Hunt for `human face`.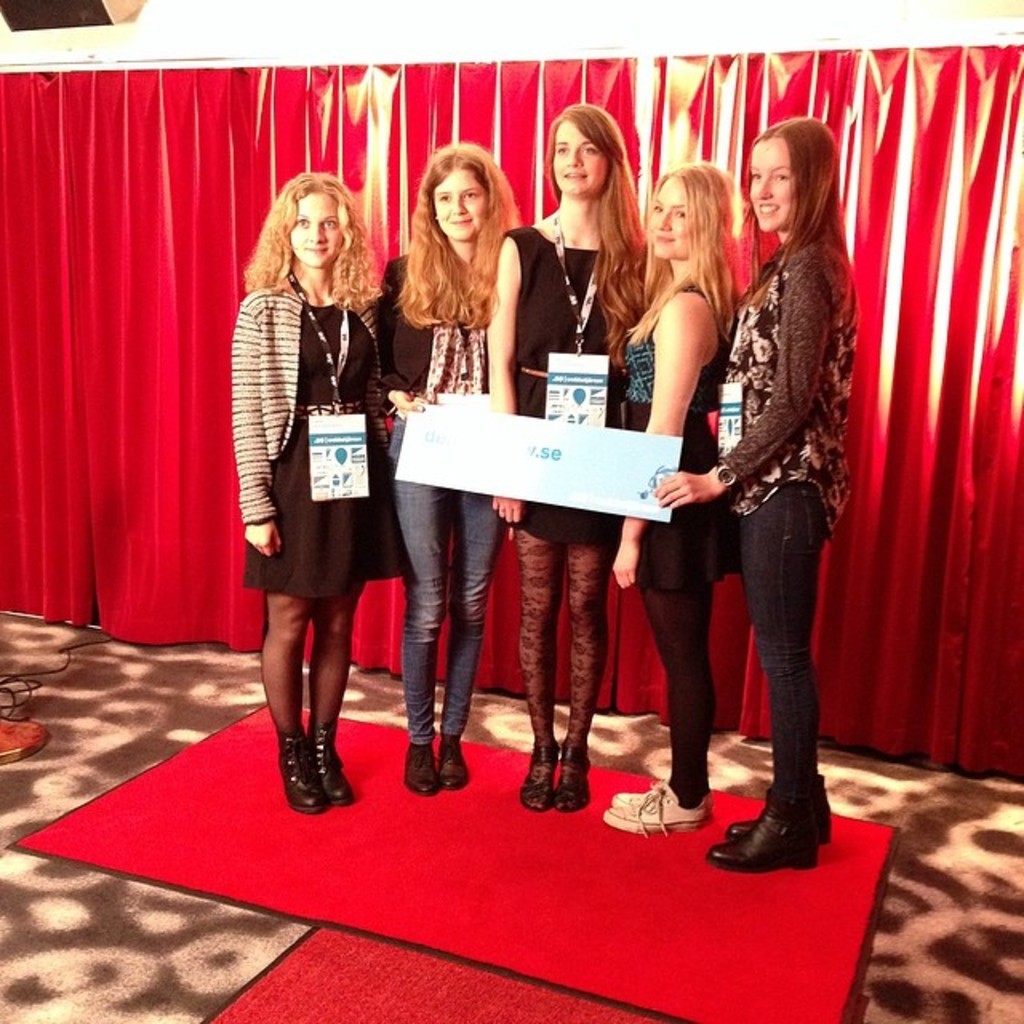
Hunted down at select_region(754, 134, 790, 224).
